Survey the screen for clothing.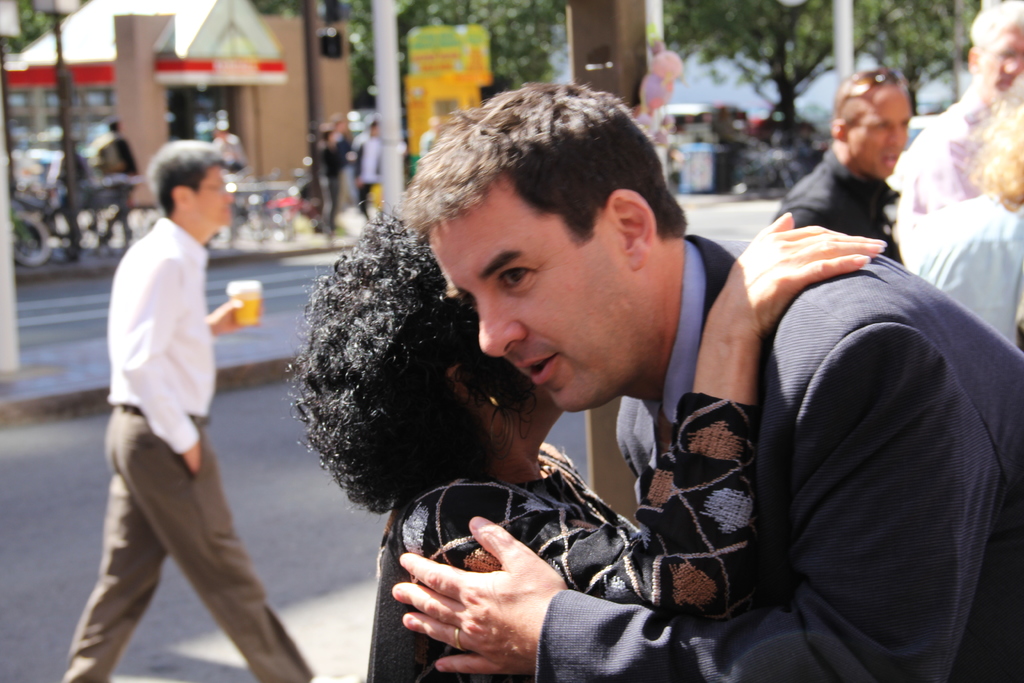
Survey found: Rect(63, 415, 320, 682).
